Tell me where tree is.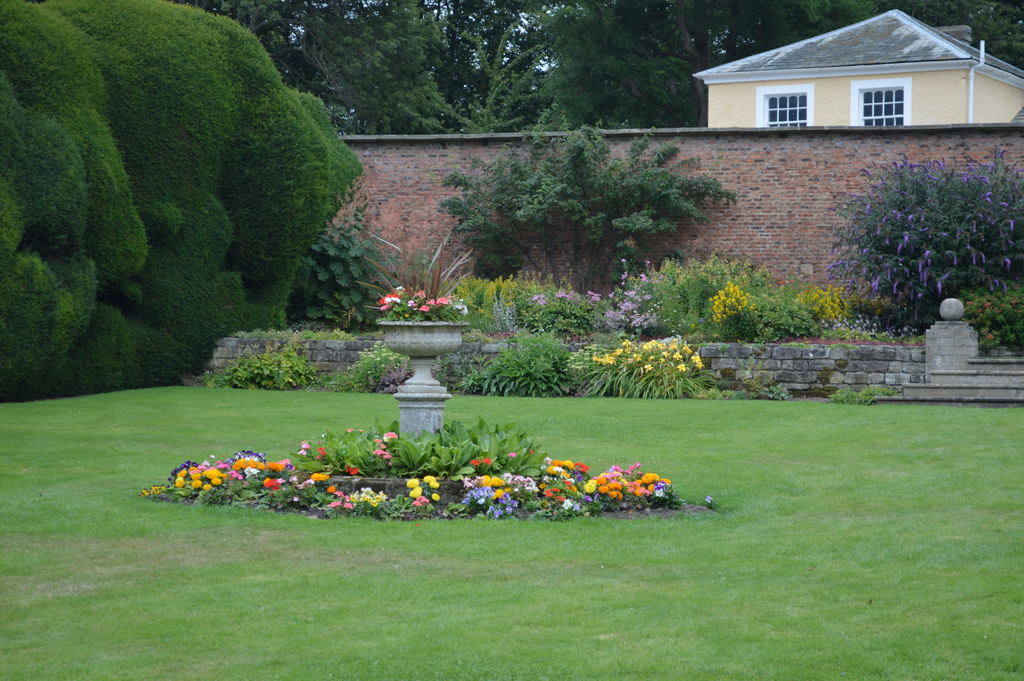
tree is at 540:0:895:130.
